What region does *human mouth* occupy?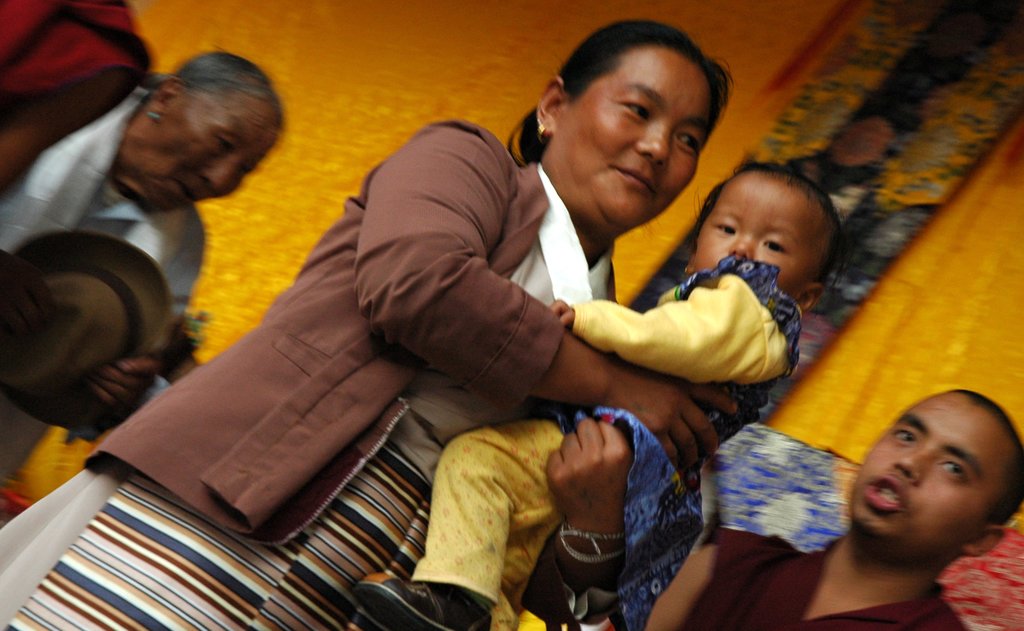
{"left": 867, "top": 467, "right": 906, "bottom": 529}.
